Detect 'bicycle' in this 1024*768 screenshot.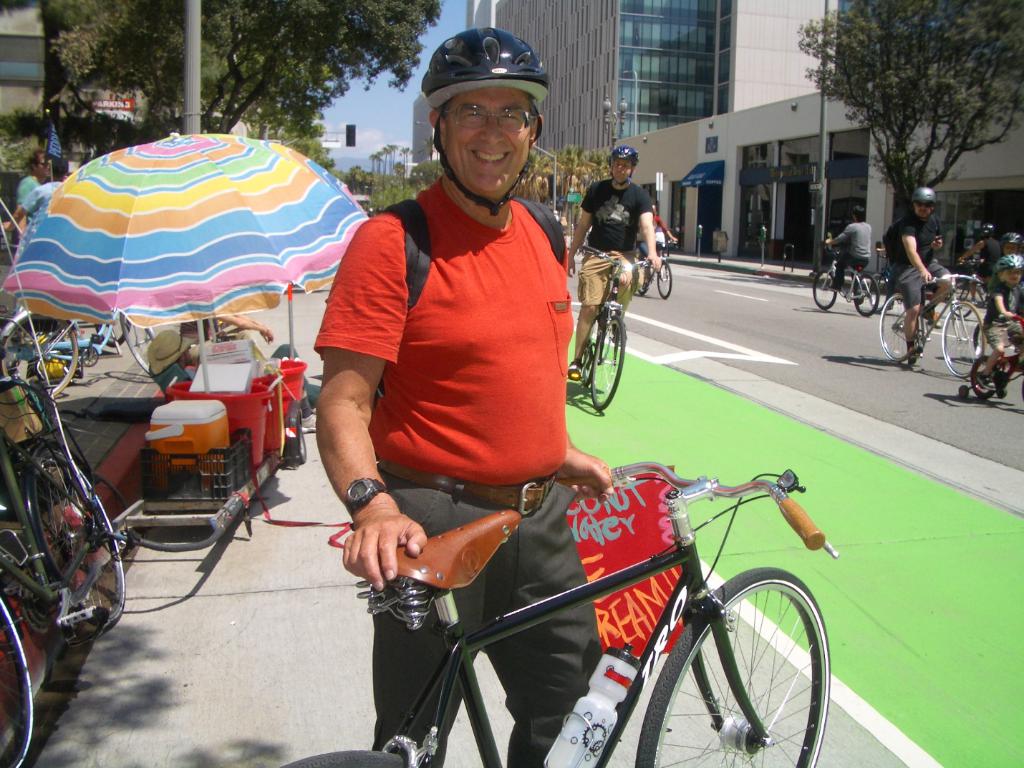
Detection: (left=92, top=307, right=164, bottom=381).
